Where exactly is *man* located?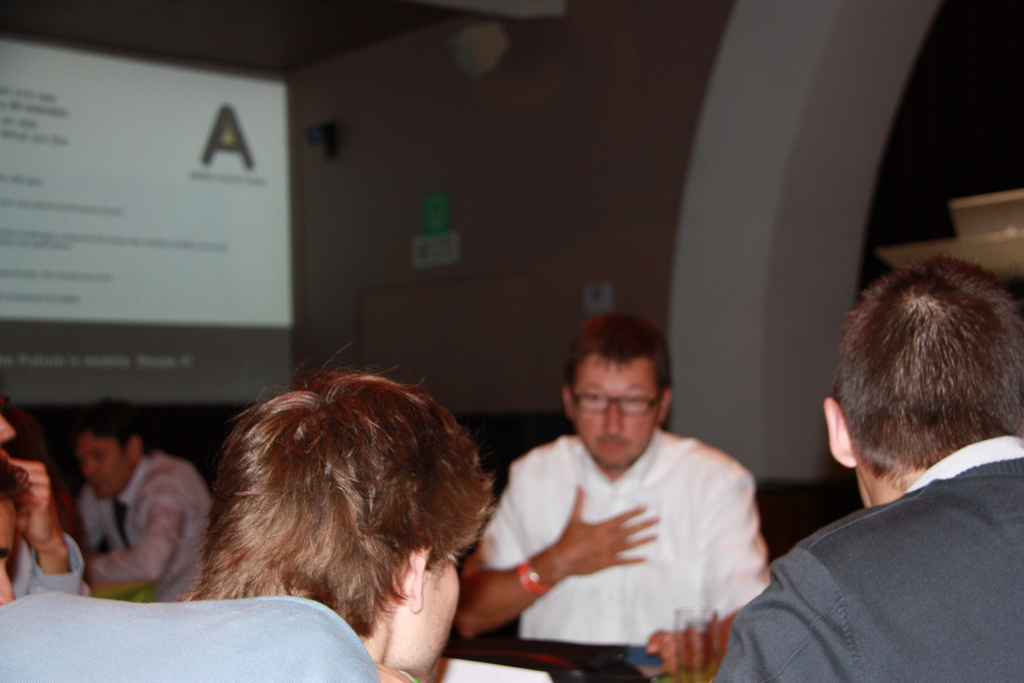
Its bounding box is bbox(69, 390, 227, 599).
